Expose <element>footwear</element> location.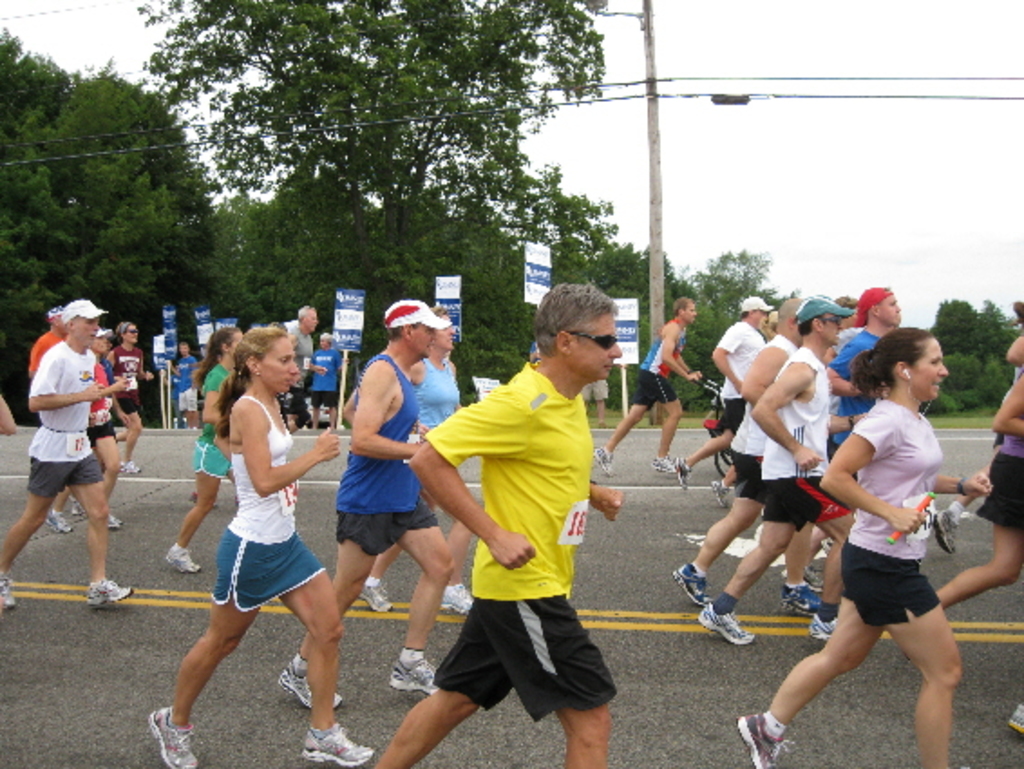
Exposed at 649:451:673:476.
